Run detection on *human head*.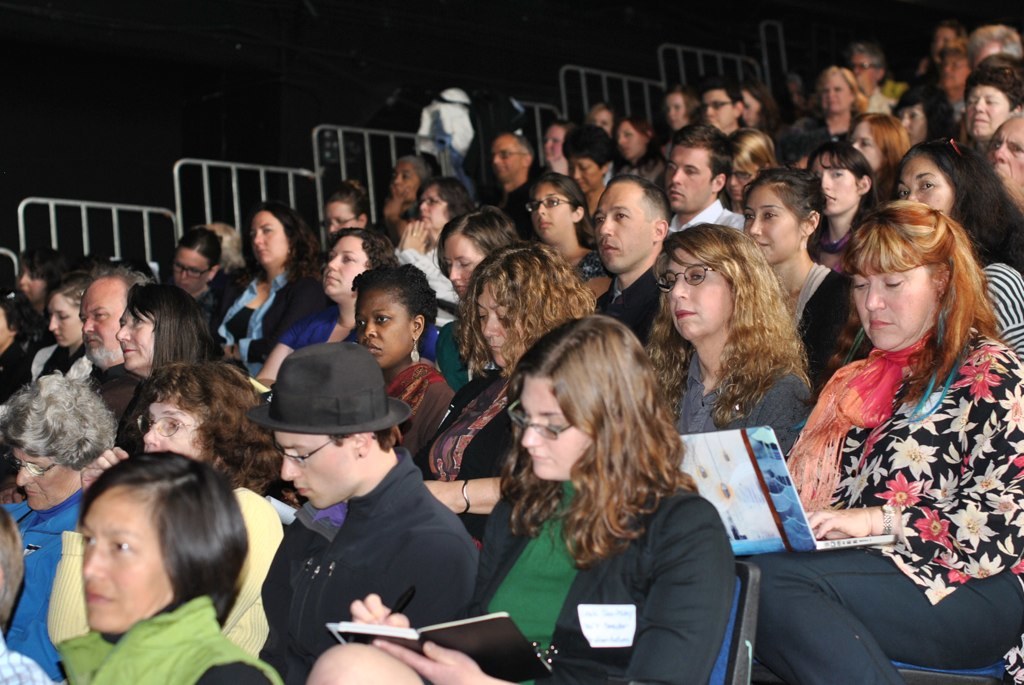
Result: 11:242:74:305.
